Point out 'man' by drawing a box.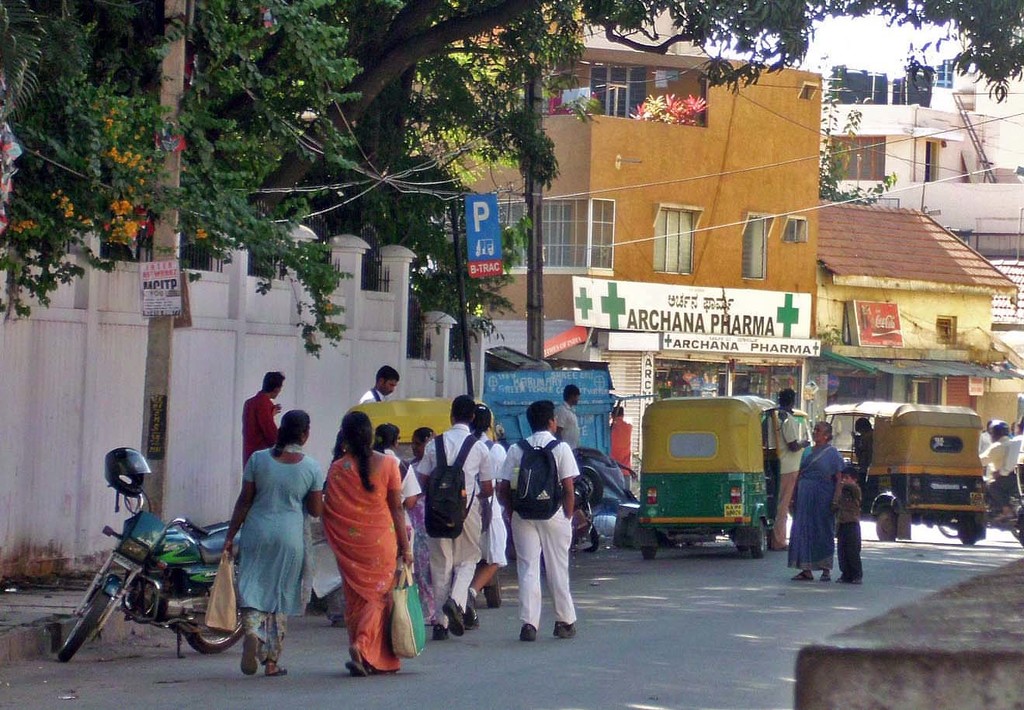
494,410,587,642.
